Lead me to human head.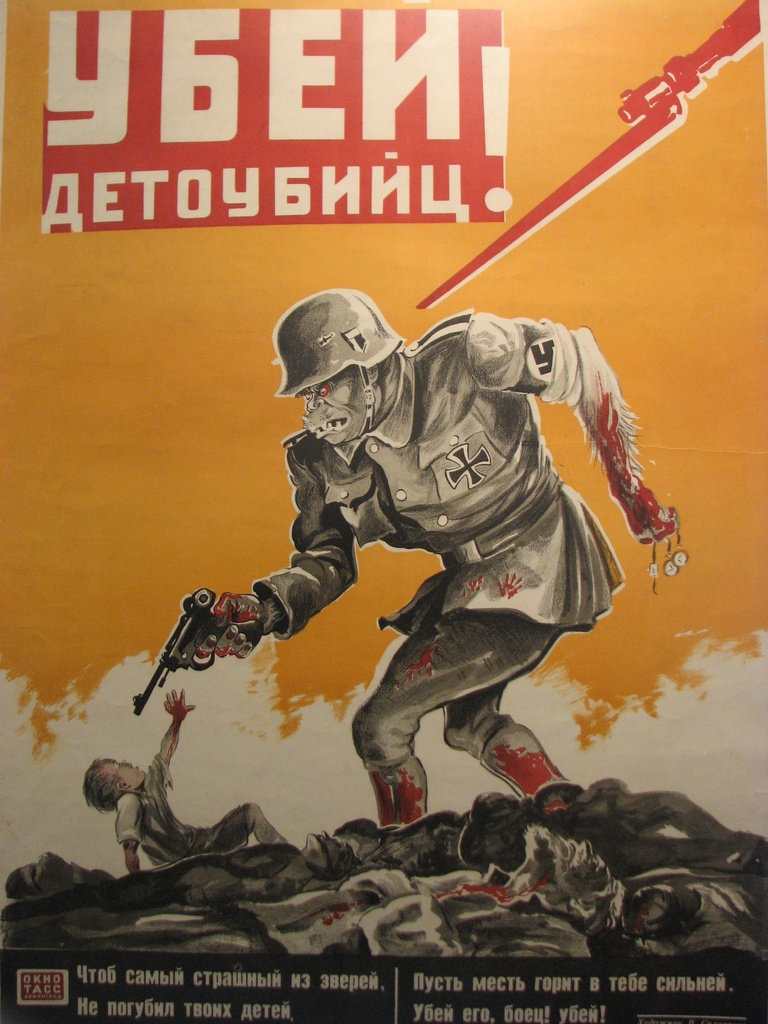
Lead to [283, 287, 447, 472].
